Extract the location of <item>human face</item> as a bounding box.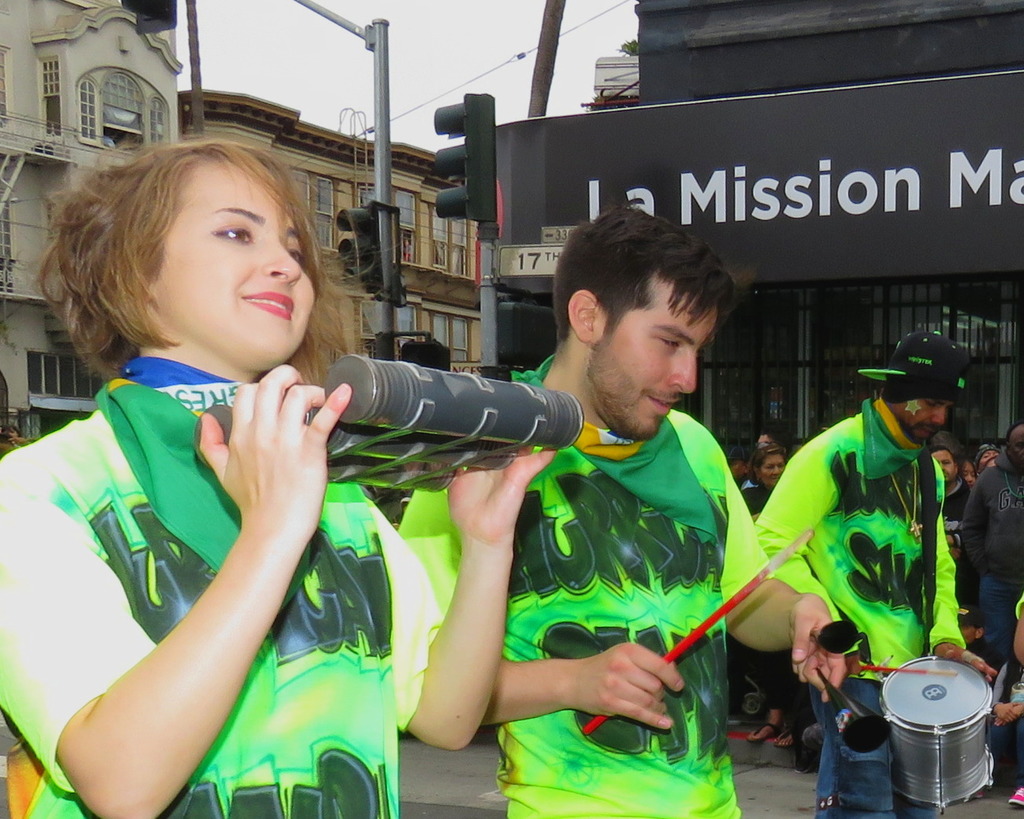
(758,452,786,486).
